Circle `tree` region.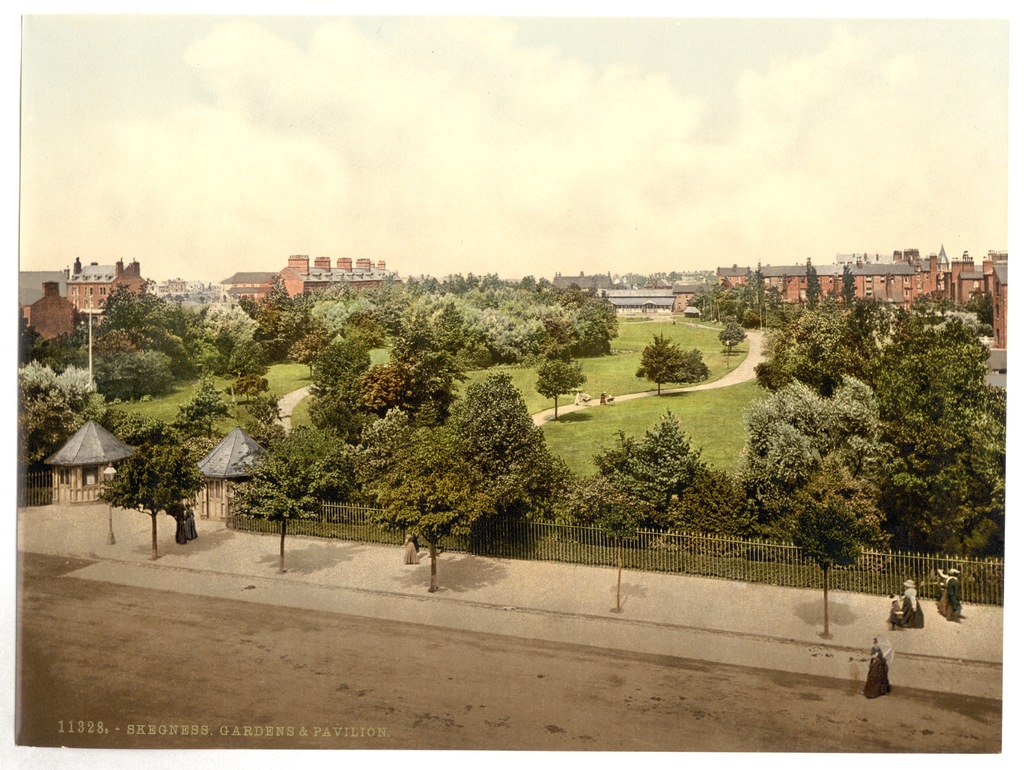
Region: region(692, 275, 733, 318).
